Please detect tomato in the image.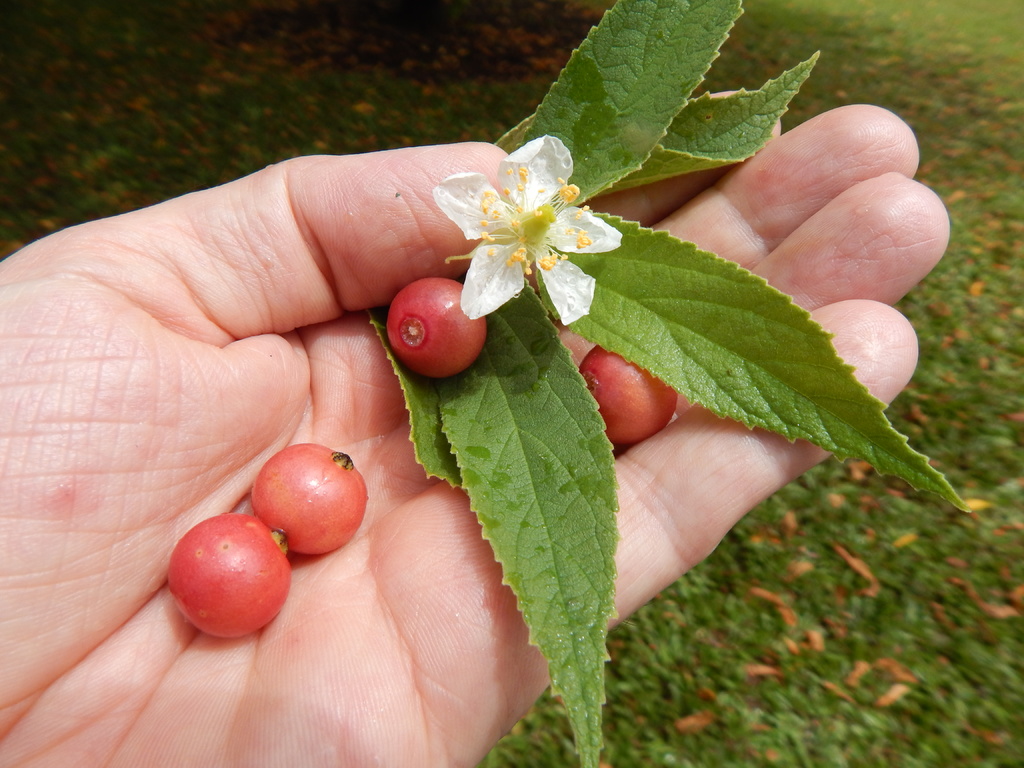
383:278:490:380.
